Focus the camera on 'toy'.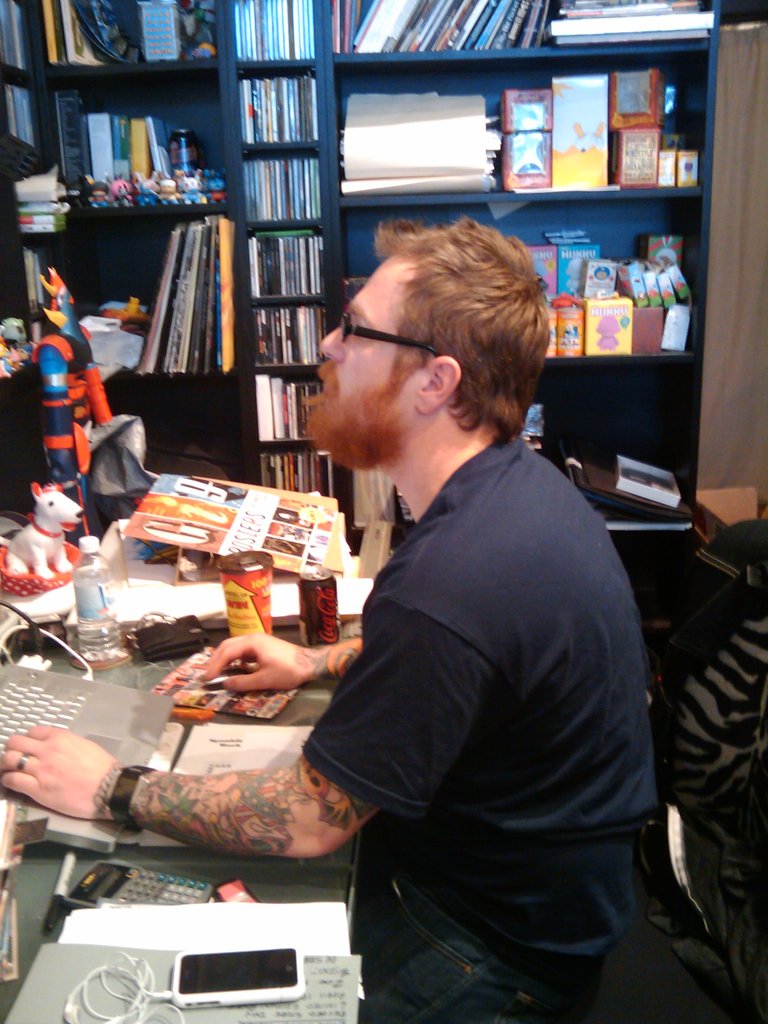
Focus region: BBox(4, 467, 84, 566).
